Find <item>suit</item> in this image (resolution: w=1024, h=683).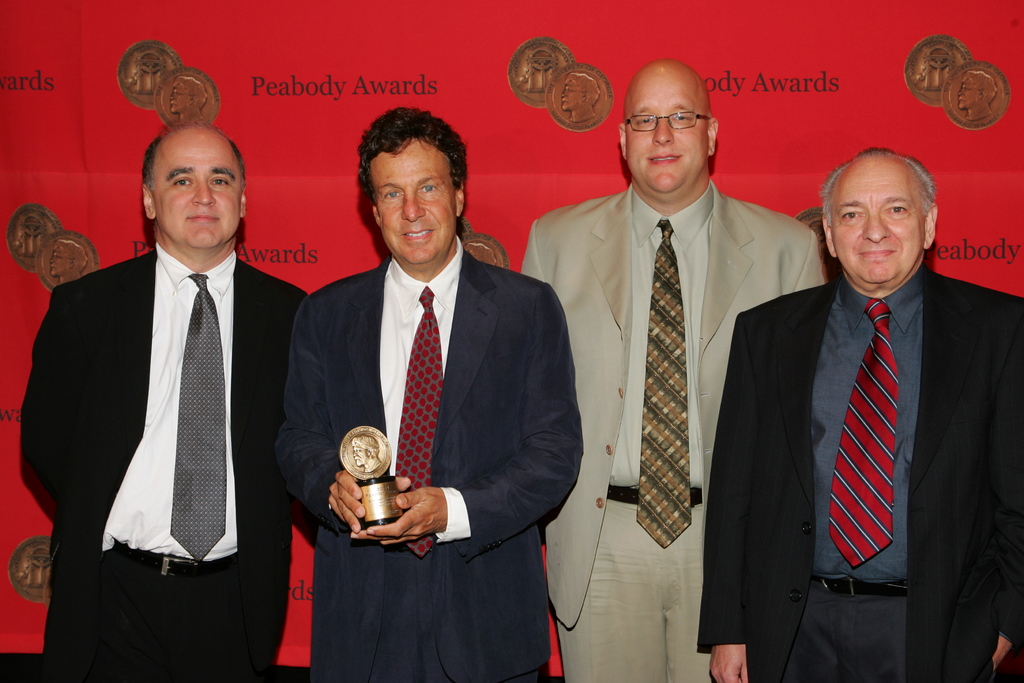
10 240 310 682.
